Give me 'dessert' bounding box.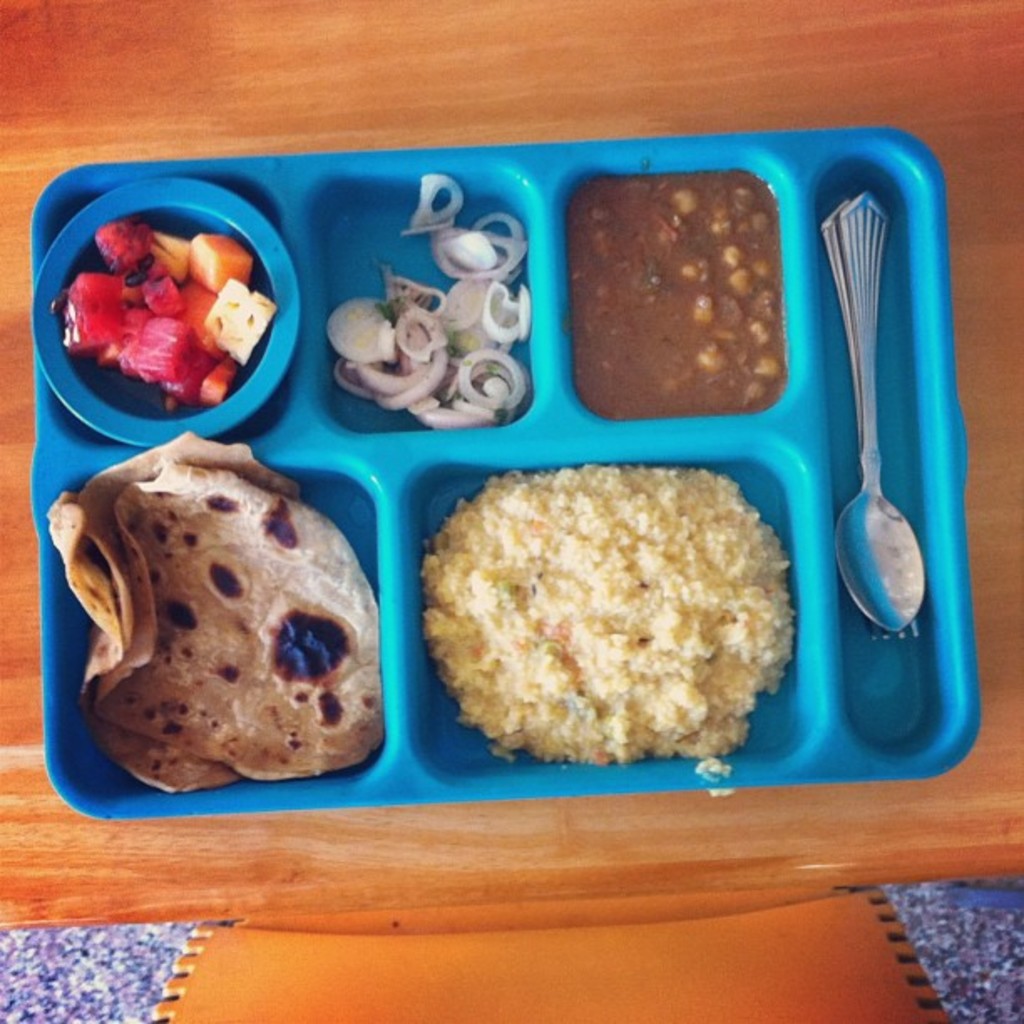
(403,462,808,795).
